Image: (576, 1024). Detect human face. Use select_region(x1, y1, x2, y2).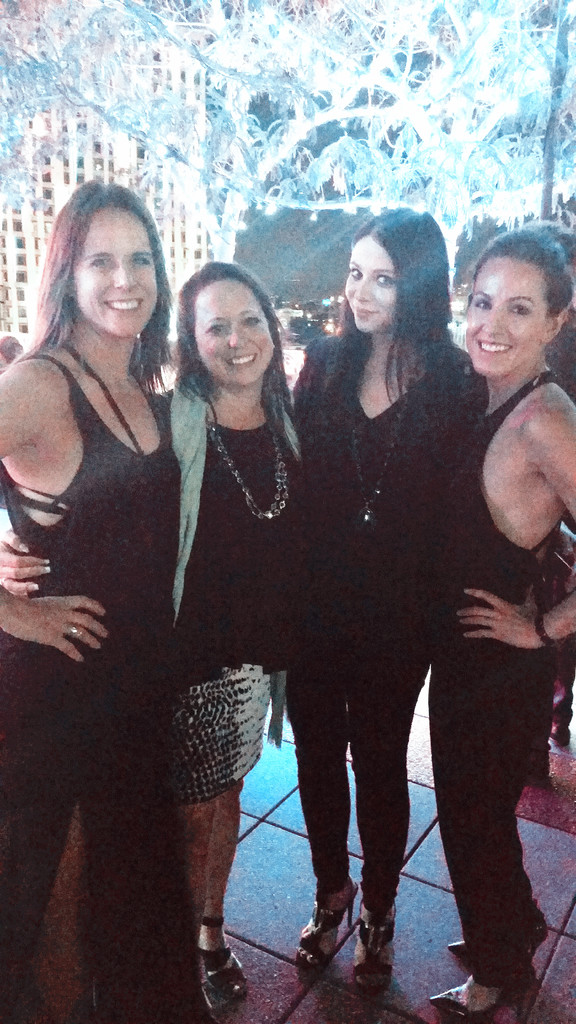
select_region(70, 207, 159, 338).
